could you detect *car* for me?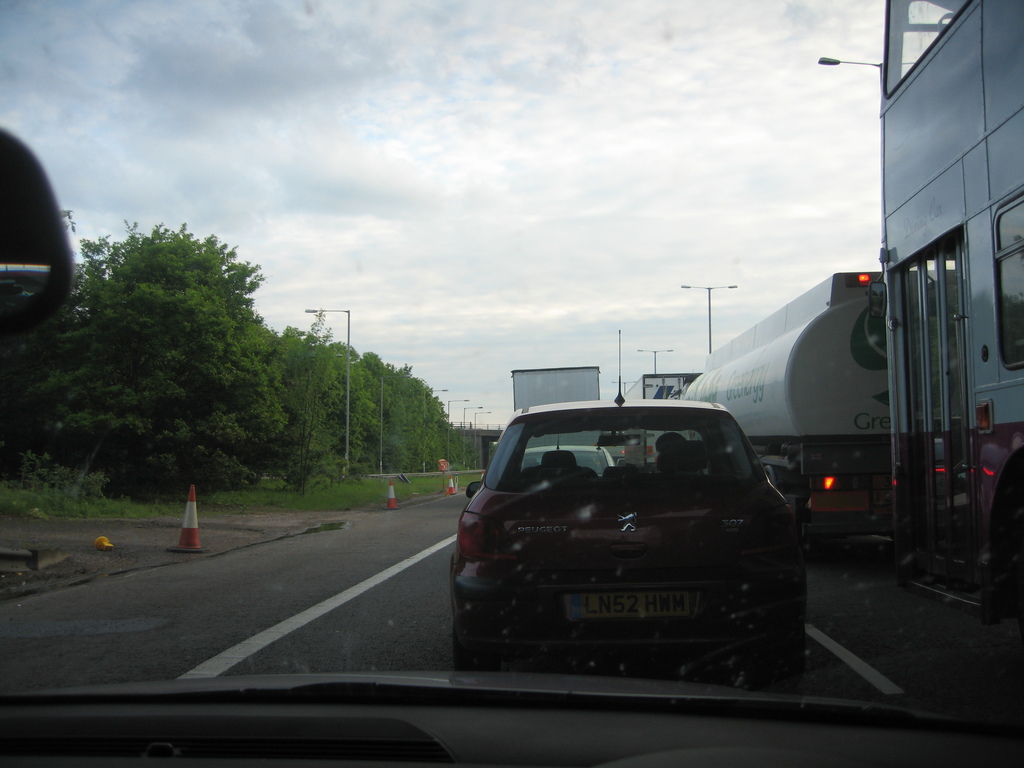
Detection result: 447:385:820:686.
